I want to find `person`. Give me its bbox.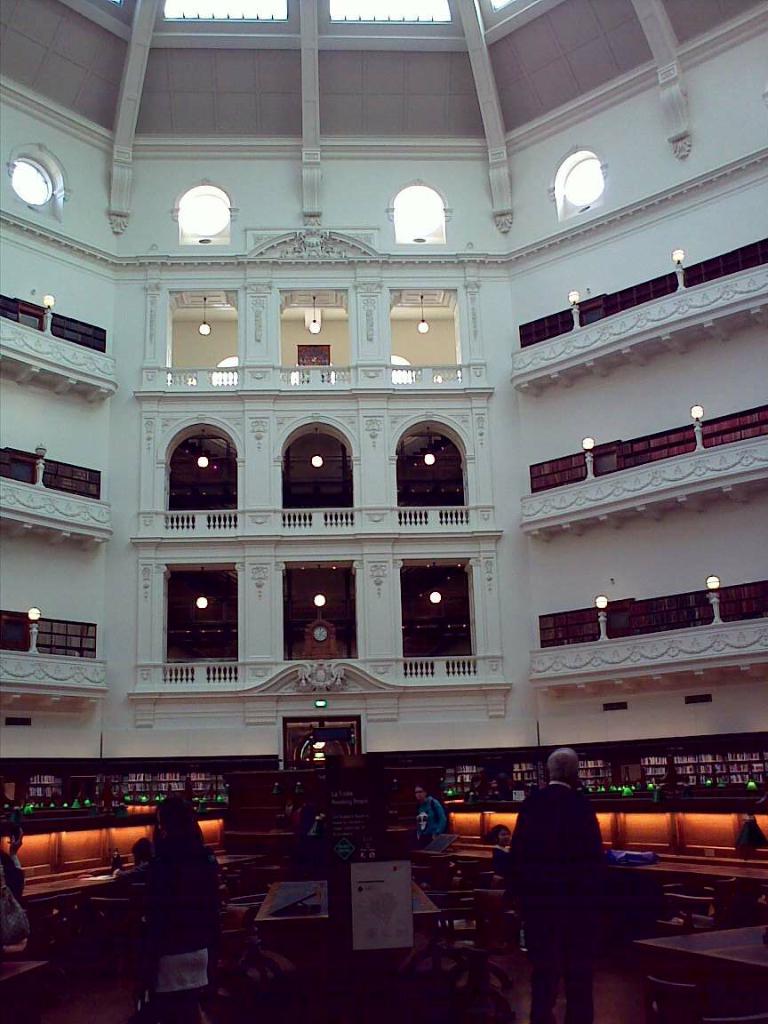
BBox(501, 744, 620, 1018).
